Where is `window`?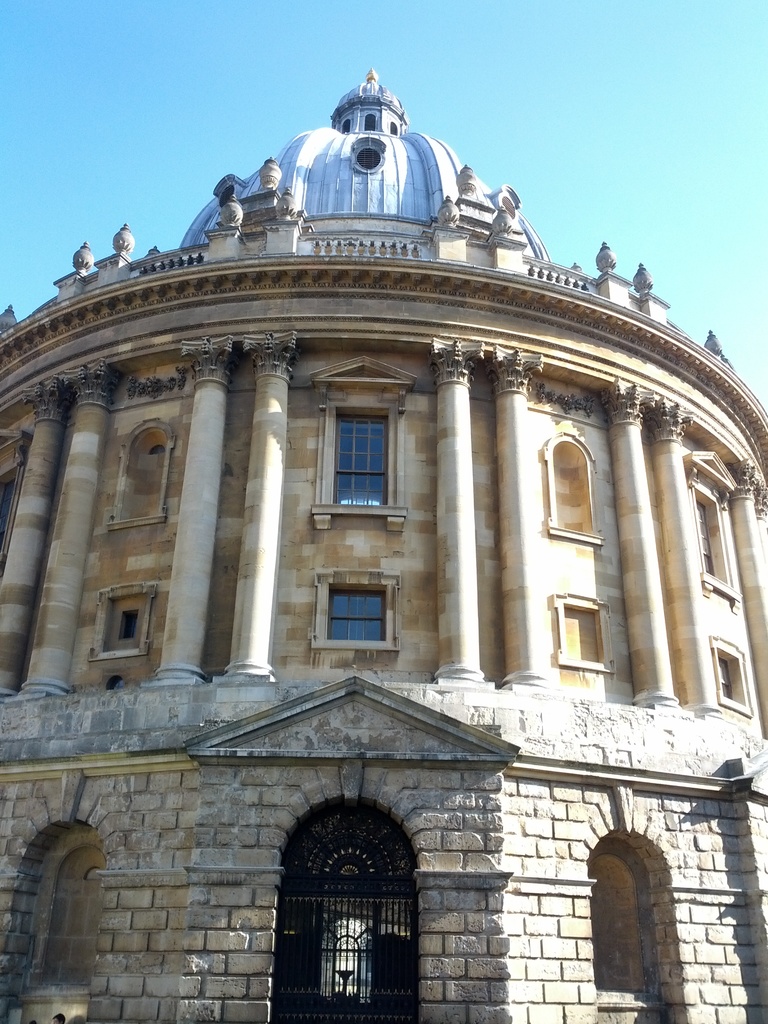
(x1=693, y1=498, x2=719, y2=573).
